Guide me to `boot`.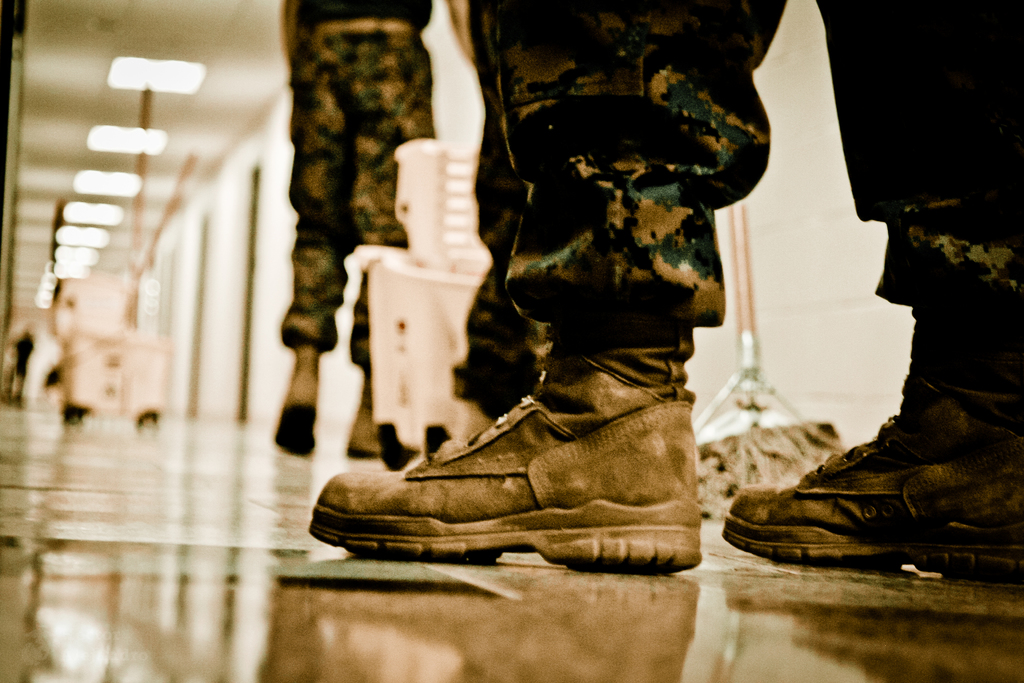
Guidance: 729/362/1023/597.
